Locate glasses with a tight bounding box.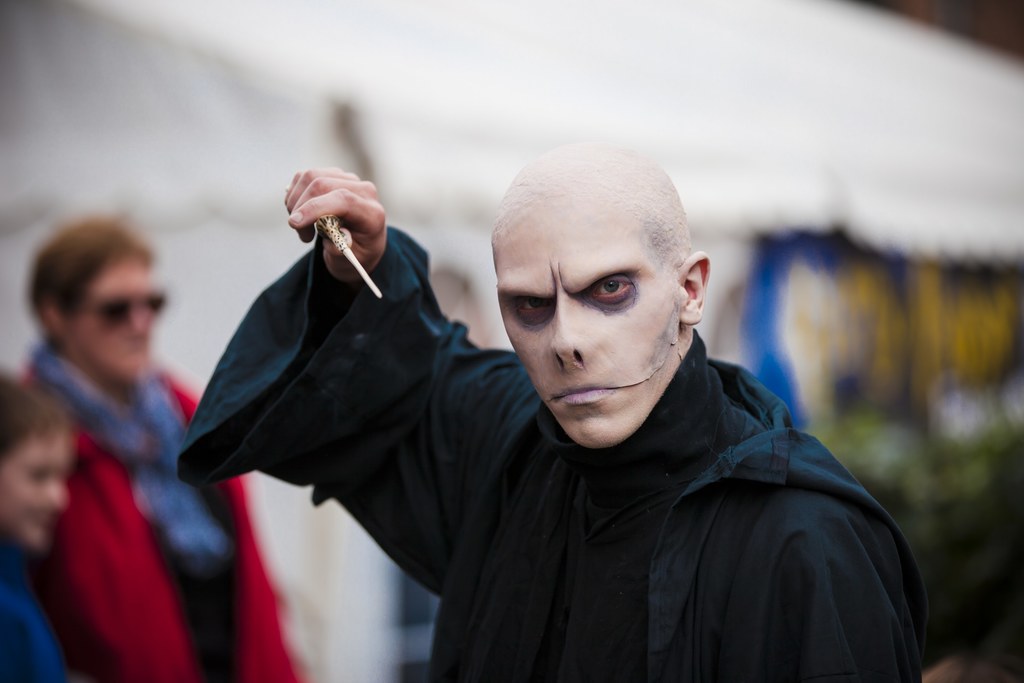
left=65, top=289, right=173, bottom=323.
